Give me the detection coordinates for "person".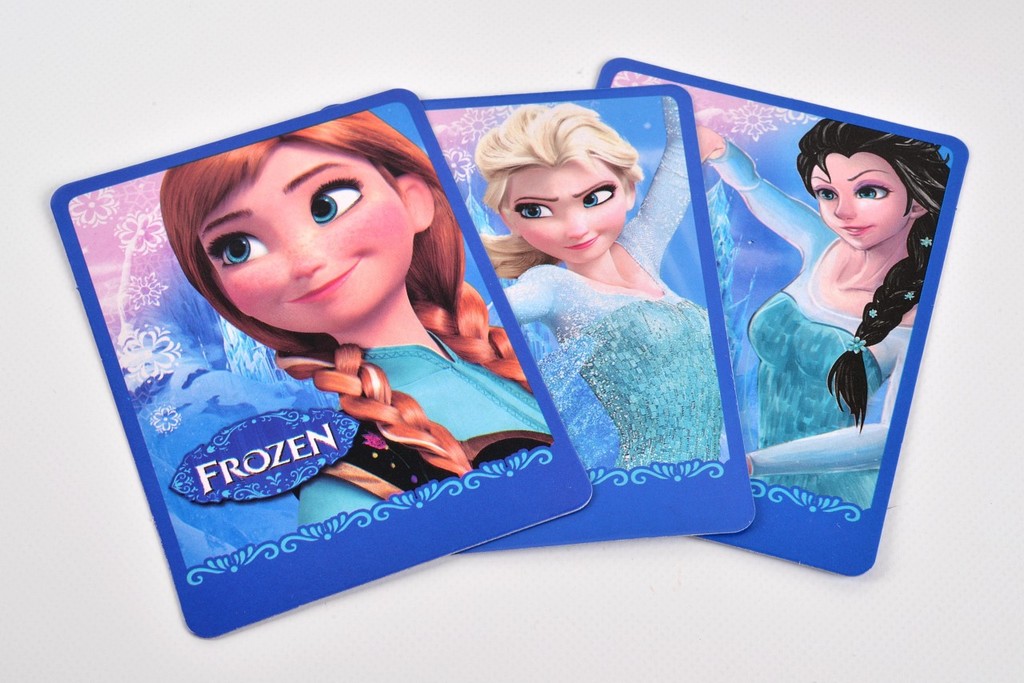
region(161, 112, 552, 528).
